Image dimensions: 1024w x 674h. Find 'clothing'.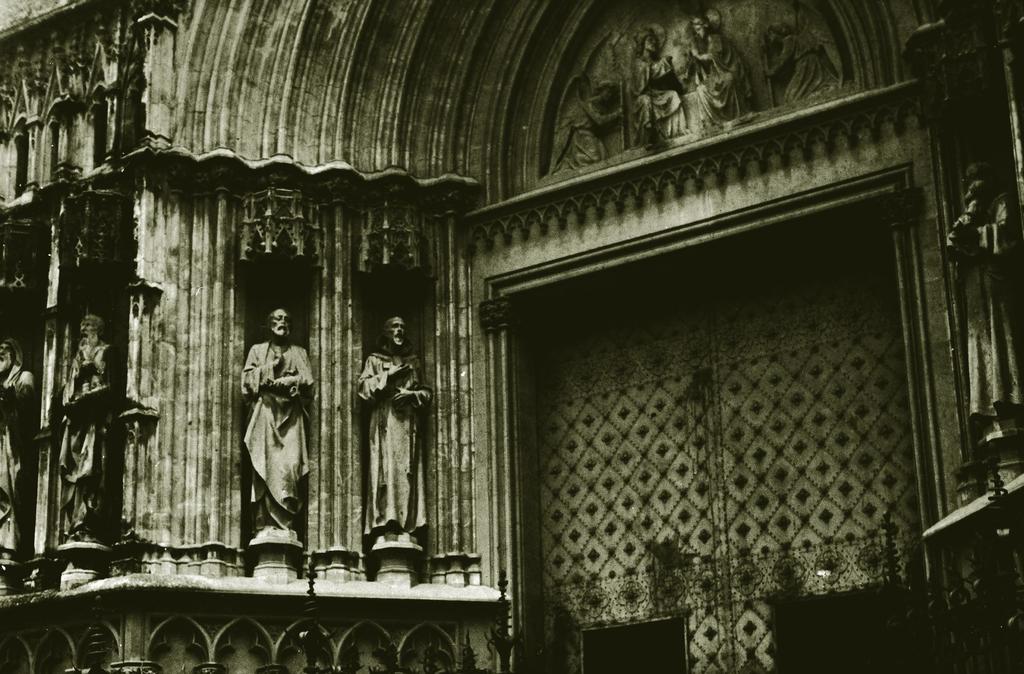
[0,366,36,552].
